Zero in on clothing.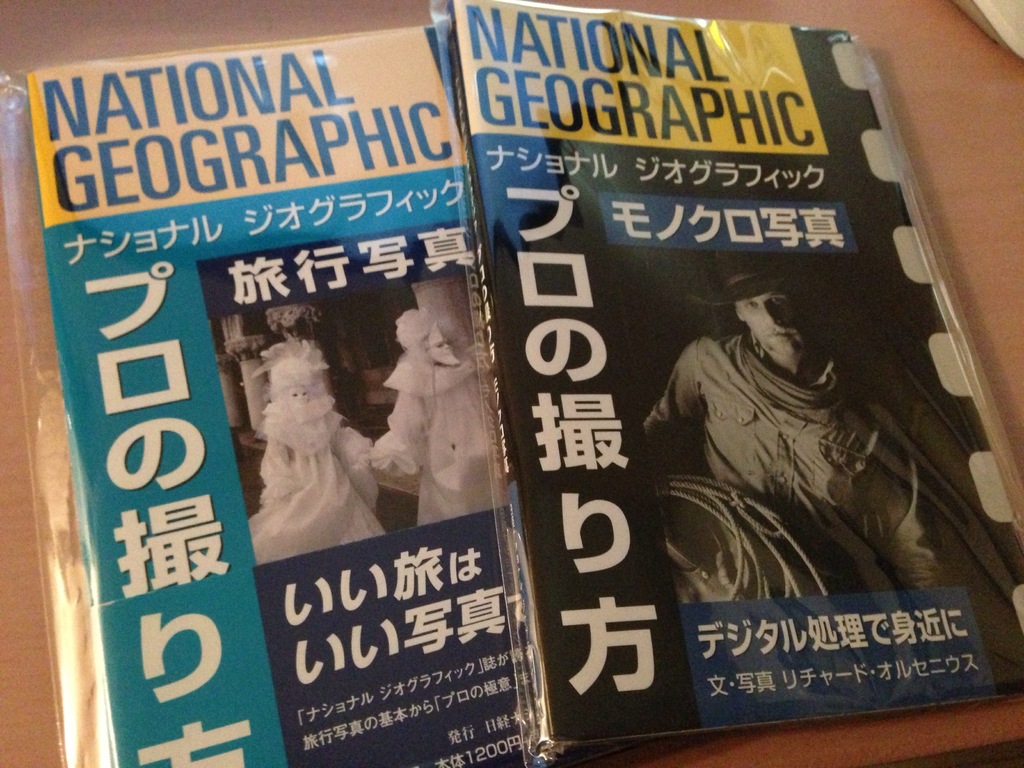
Zeroed in: box(250, 407, 409, 569).
